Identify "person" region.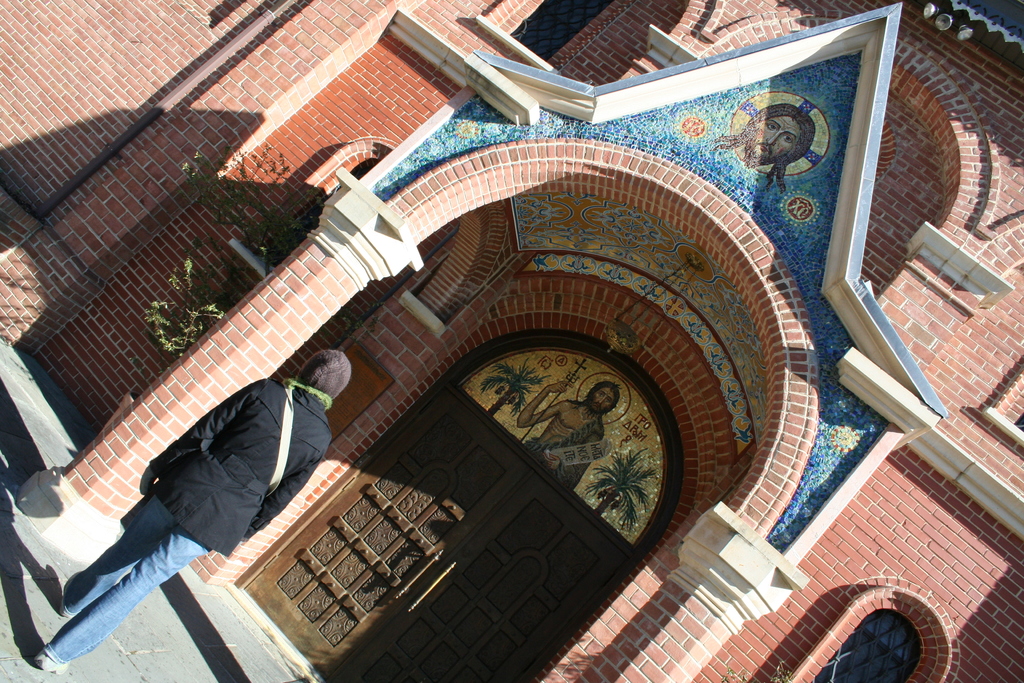
Region: bbox(517, 379, 620, 490).
